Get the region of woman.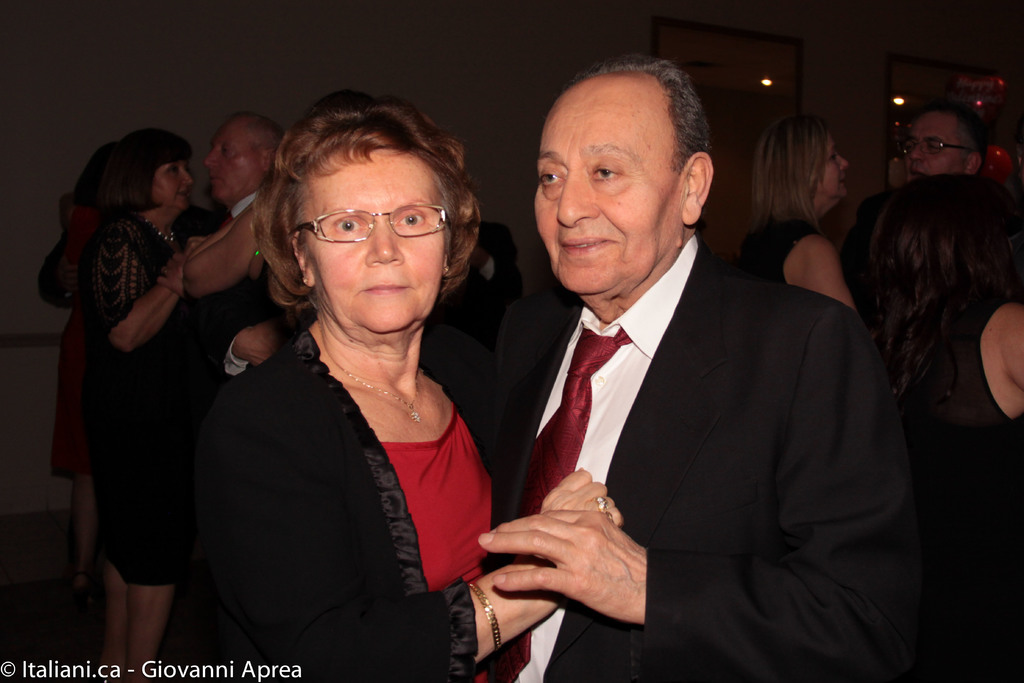
[x1=61, y1=117, x2=221, y2=629].
